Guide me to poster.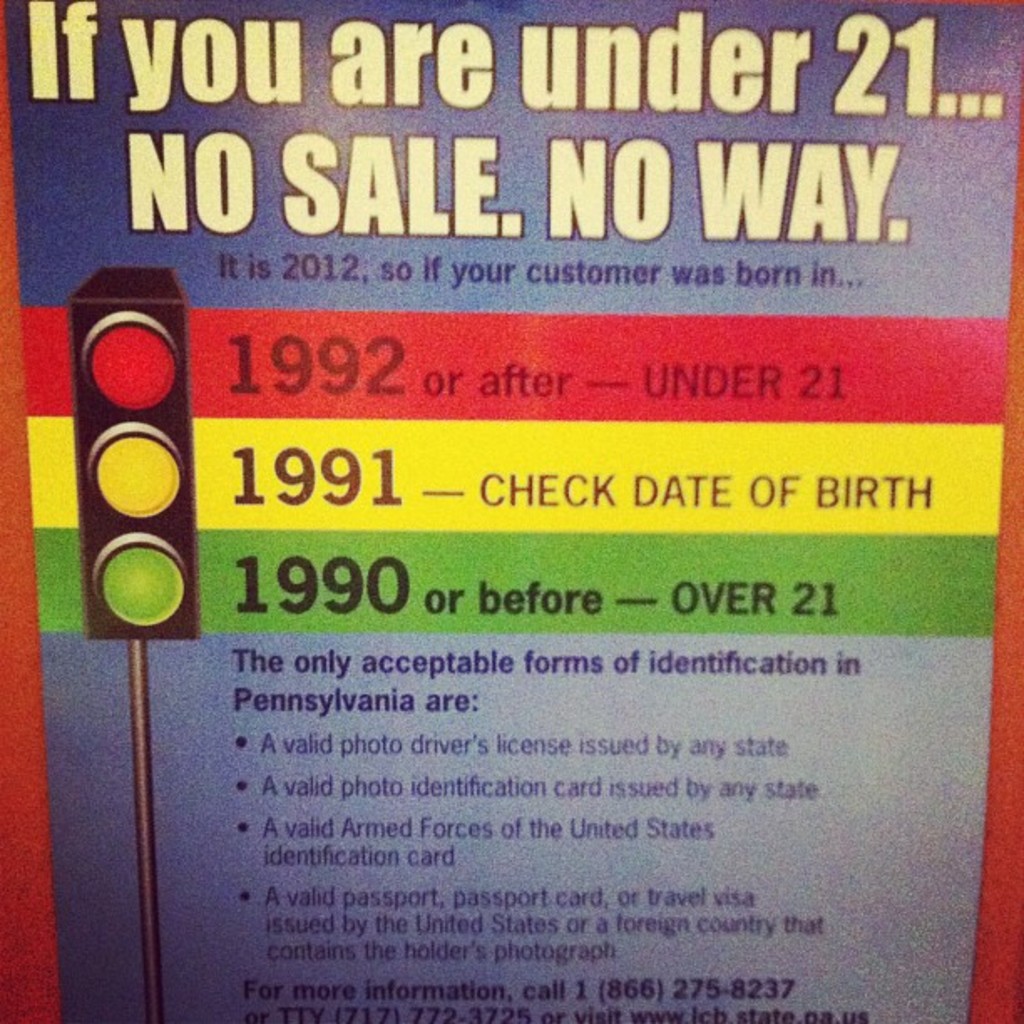
Guidance: [0,0,1022,1022].
